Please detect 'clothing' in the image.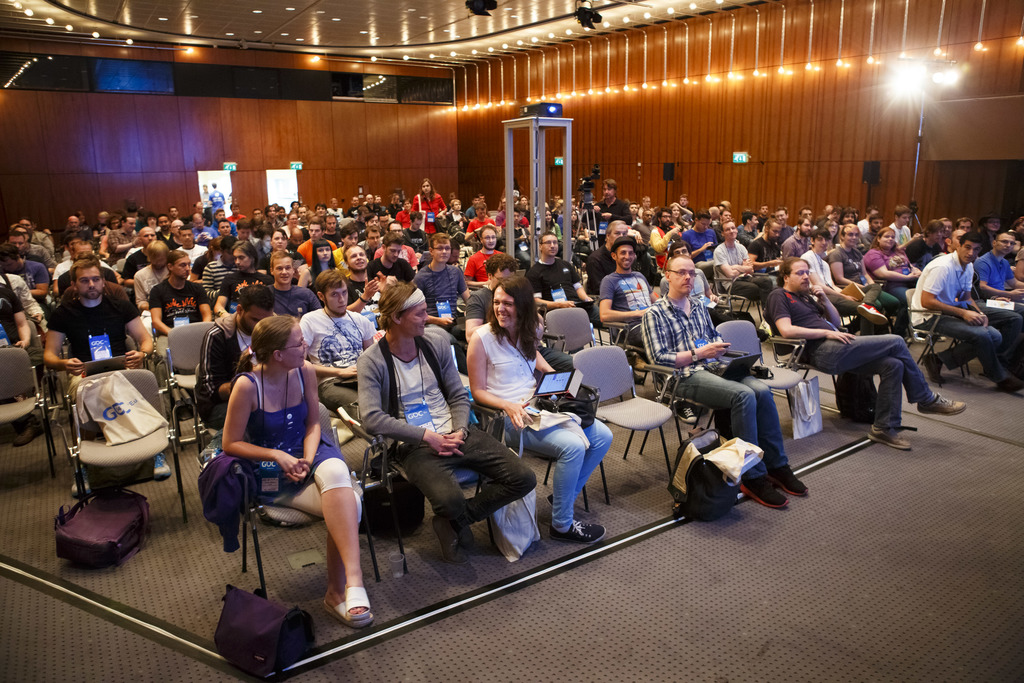
x1=198 y1=310 x2=265 y2=432.
